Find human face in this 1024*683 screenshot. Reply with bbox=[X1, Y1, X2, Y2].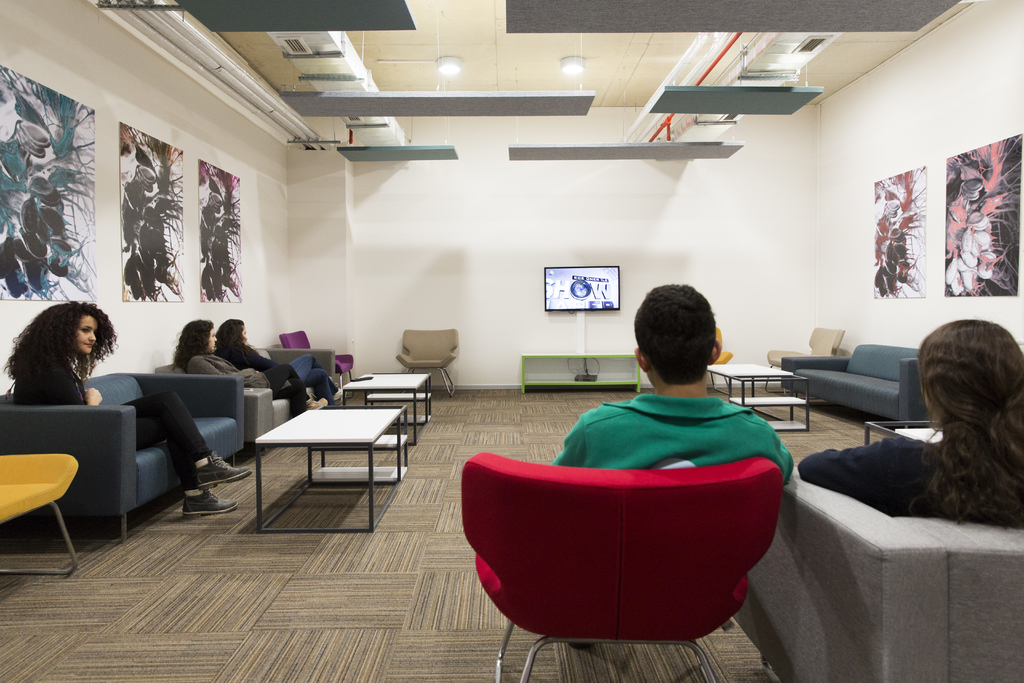
bbox=[75, 315, 99, 357].
